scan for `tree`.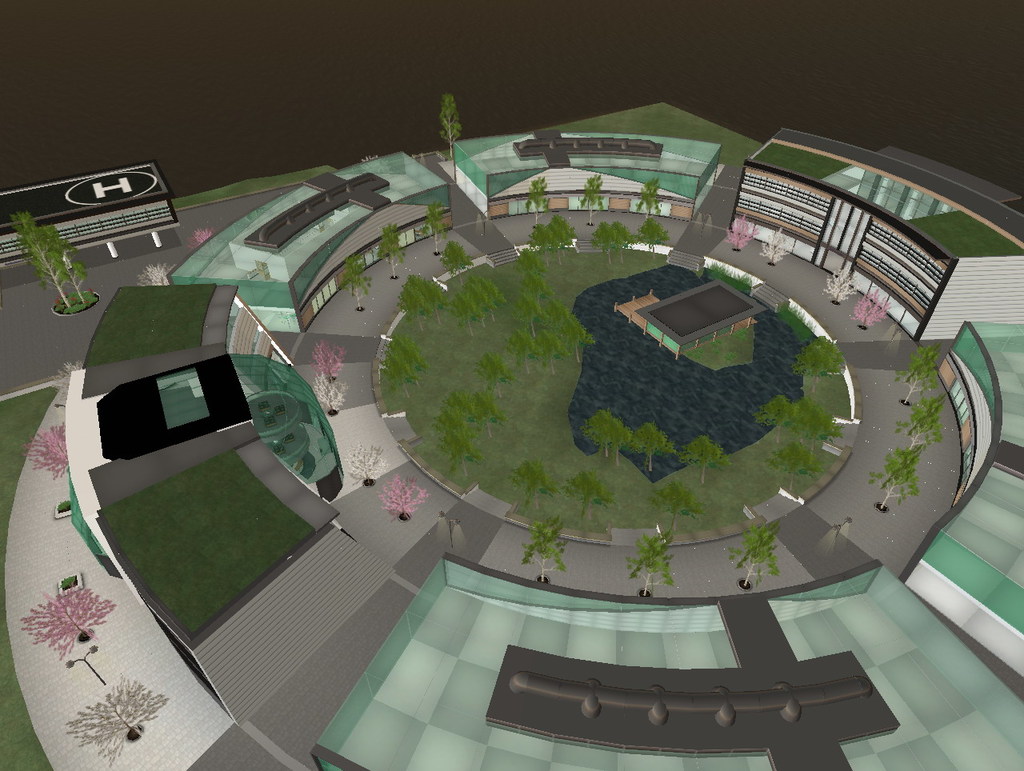
Scan result: left=630, top=216, right=672, bottom=258.
